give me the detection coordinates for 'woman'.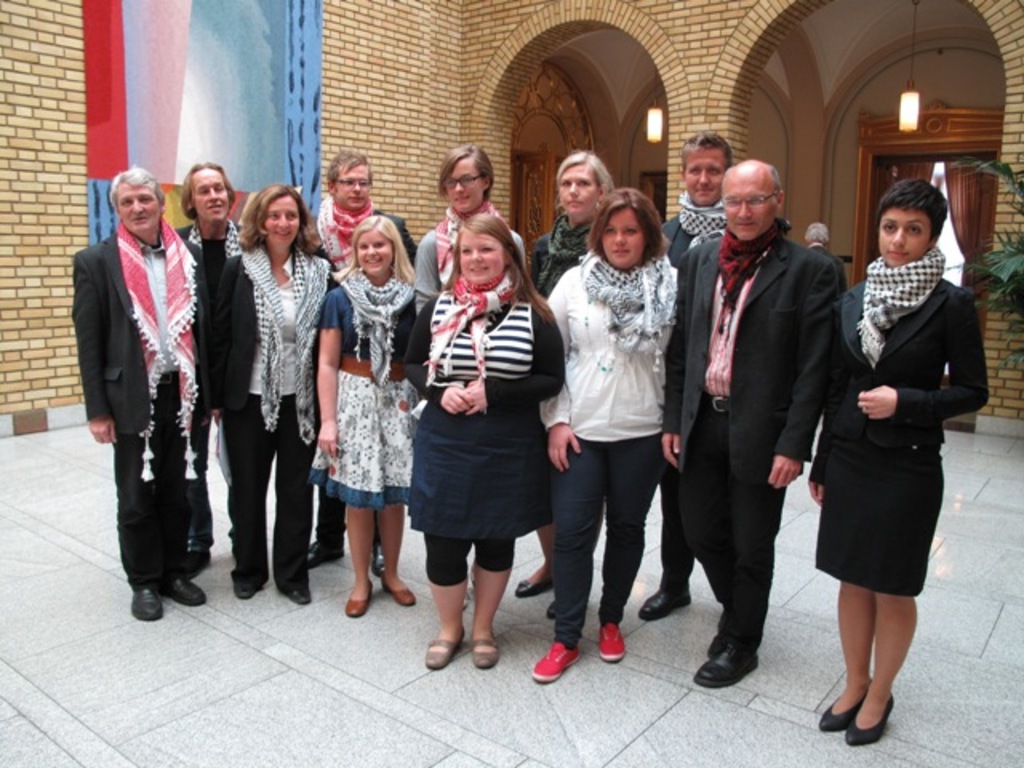
x1=315, y1=214, x2=419, y2=622.
